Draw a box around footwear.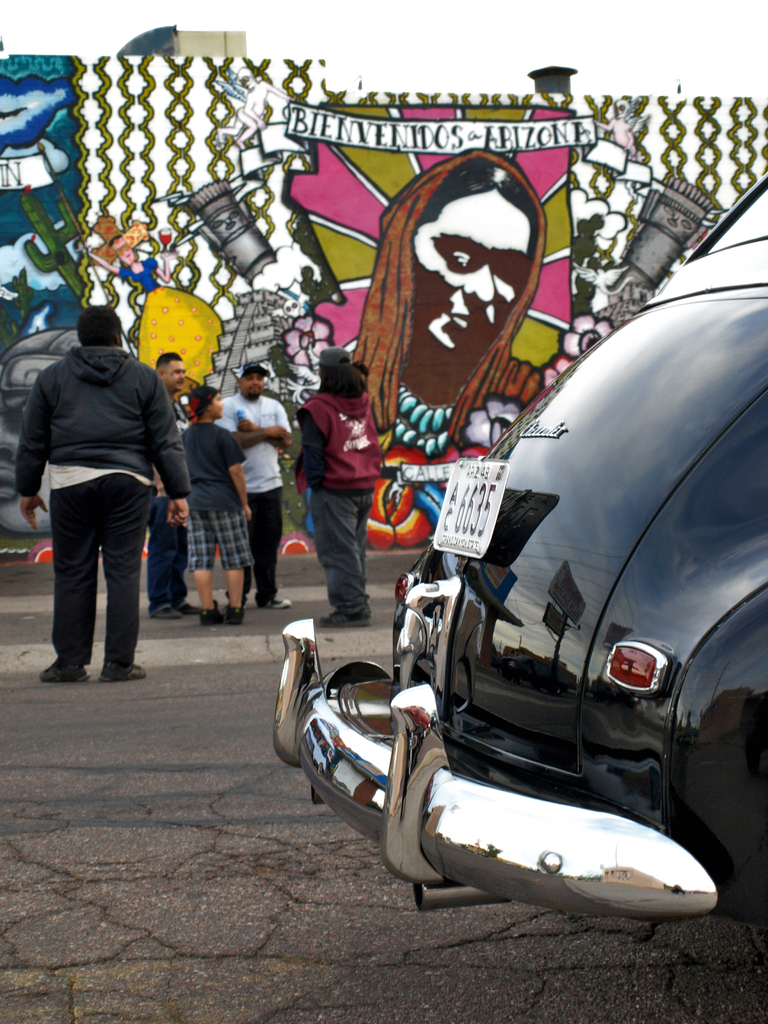
x1=316 y1=606 x2=363 y2=627.
